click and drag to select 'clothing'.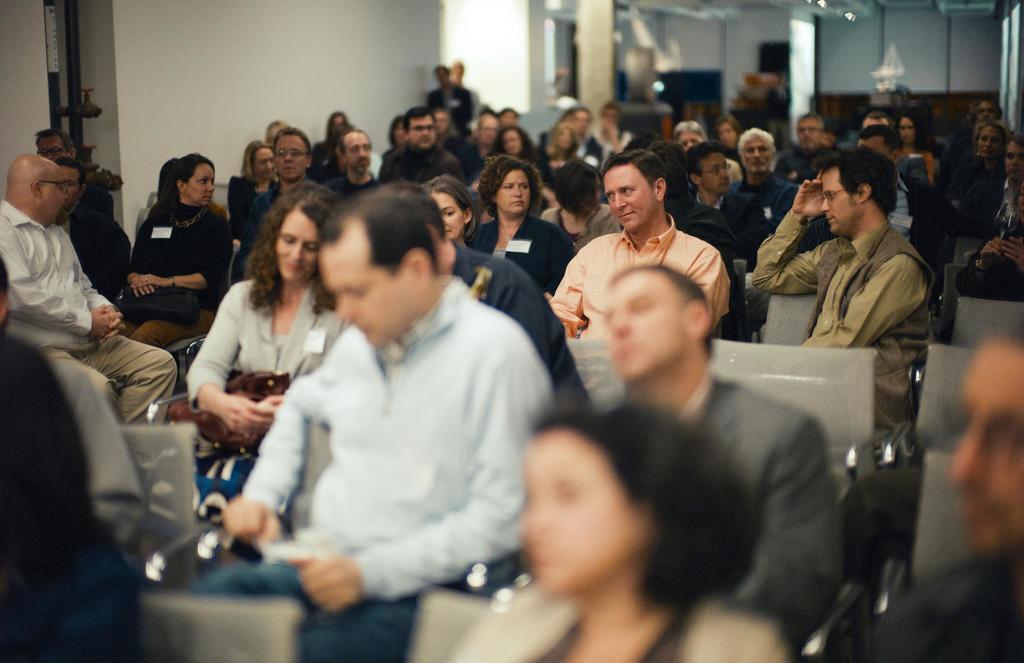
Selection: detection(376, 142, 465, 189).
